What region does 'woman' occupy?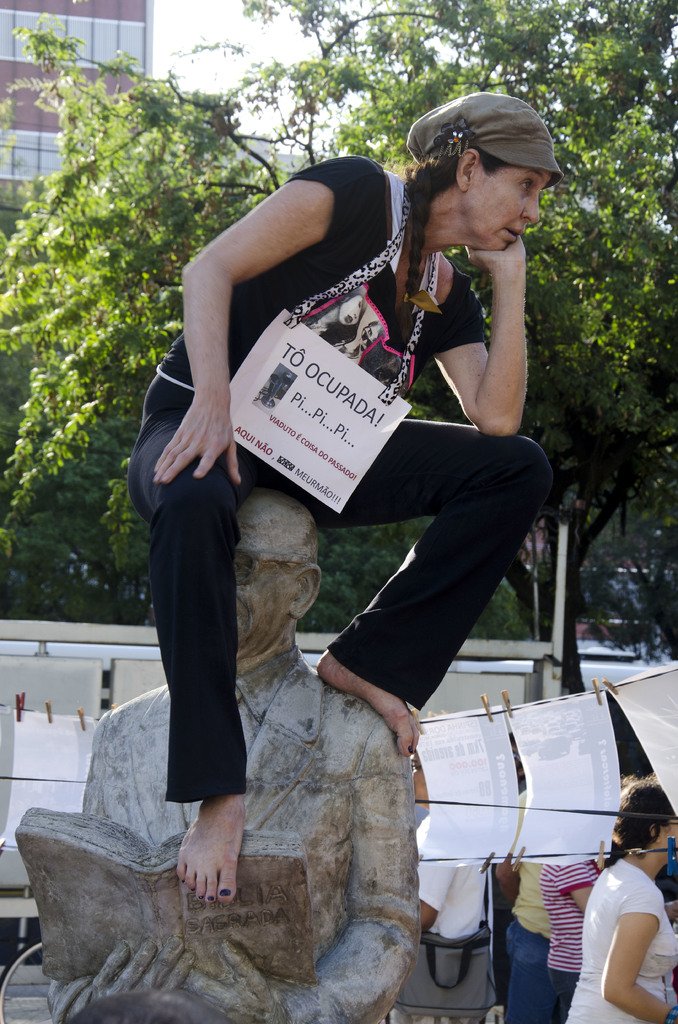
locate(566, 776, 677, 1023).
